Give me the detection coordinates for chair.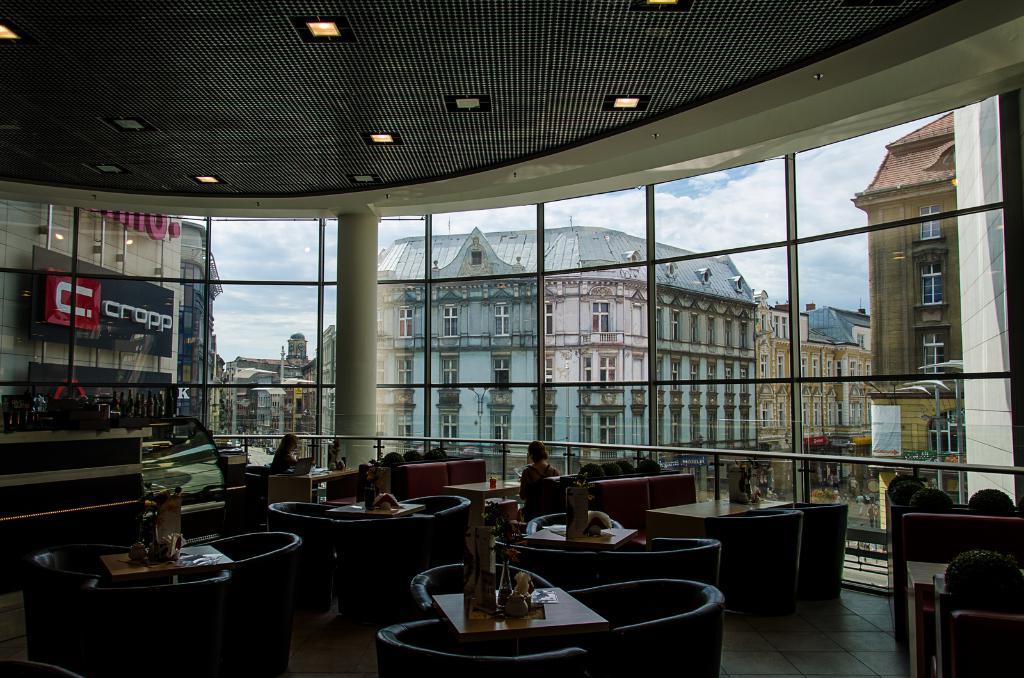
bbox=(17, 543, 131, 677).
